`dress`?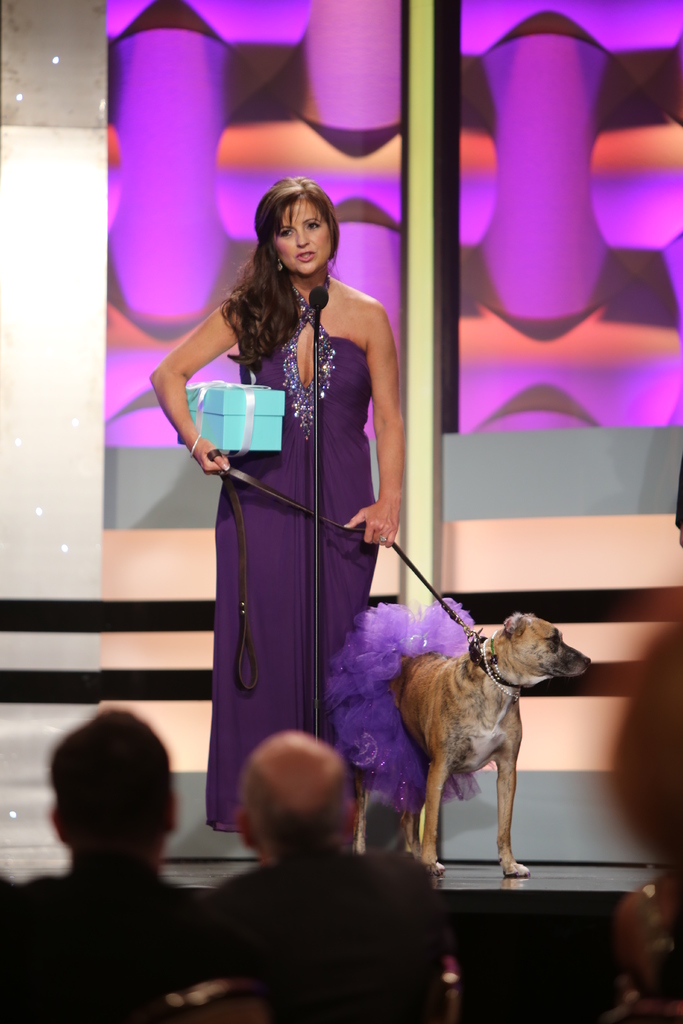
(x1=176, y1=202, x2=432, y2=835)
